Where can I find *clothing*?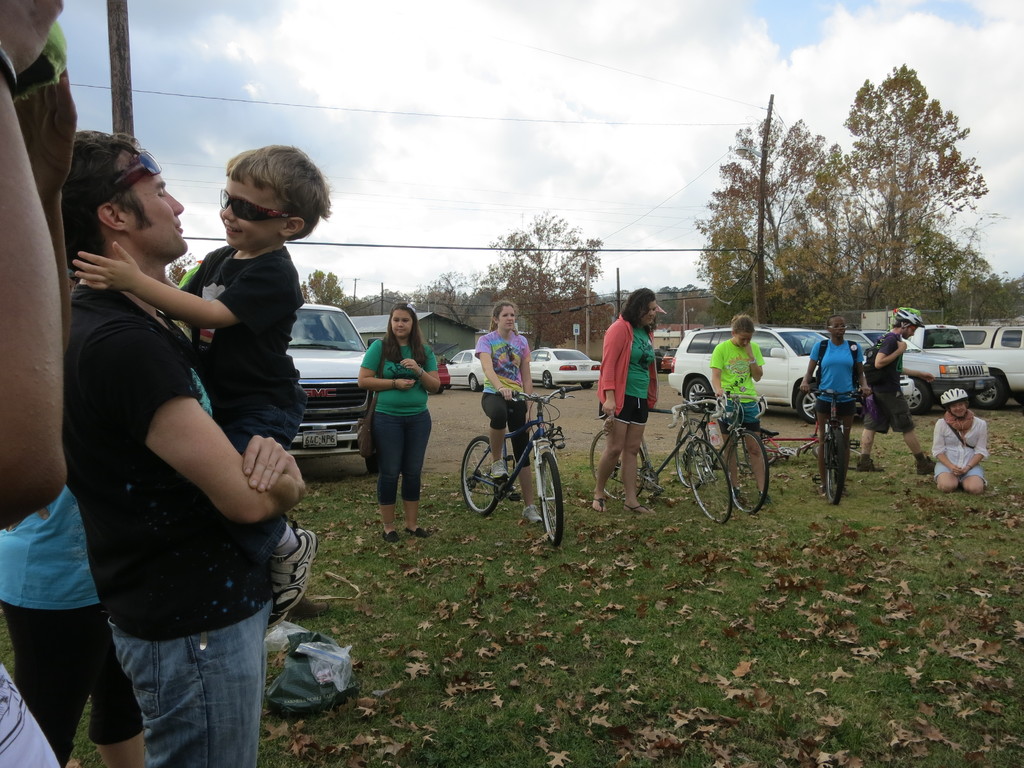
You can find it at <region>926, 417, 996, 484</region>.
